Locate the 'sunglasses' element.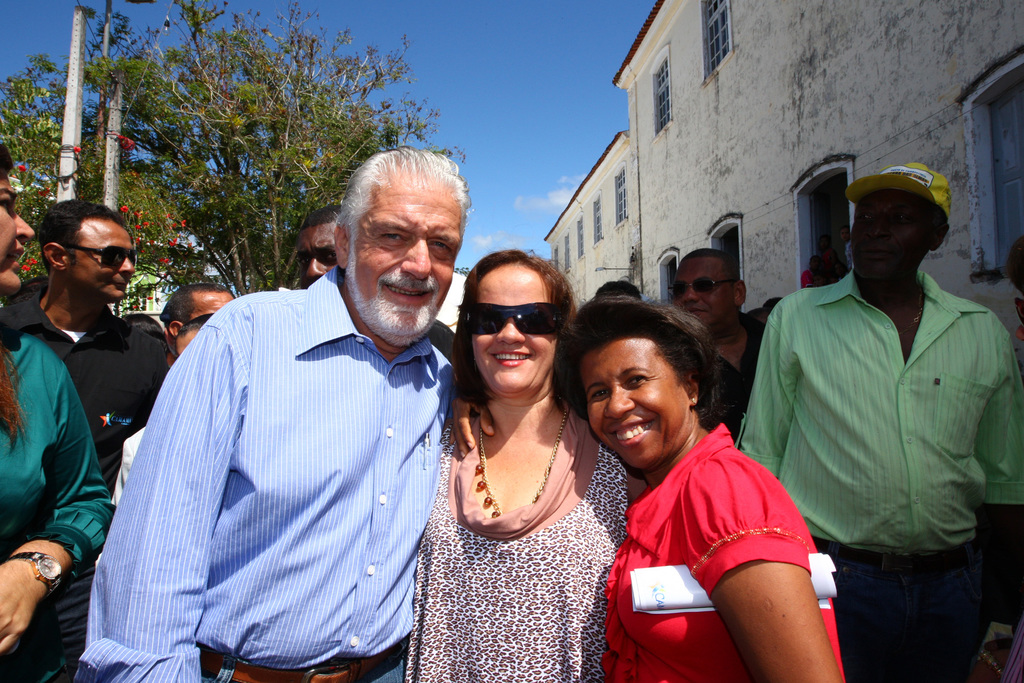
Element bbox: <bbox>62, 240, 141, 272</bbox>.
